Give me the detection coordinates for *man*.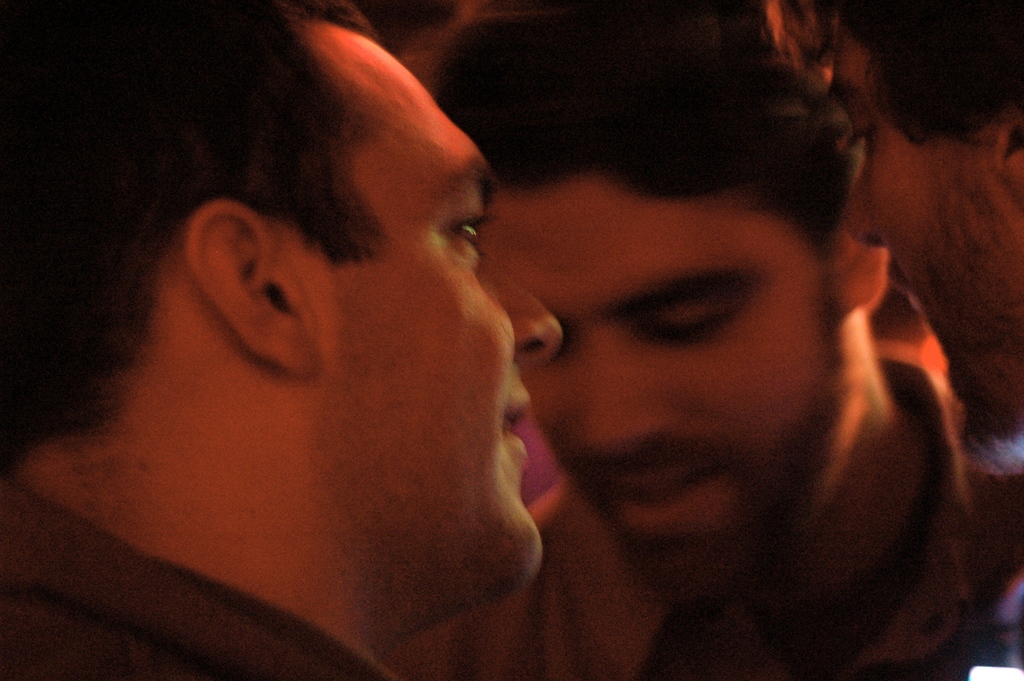
bbox(804, 6, 1023, 430).
